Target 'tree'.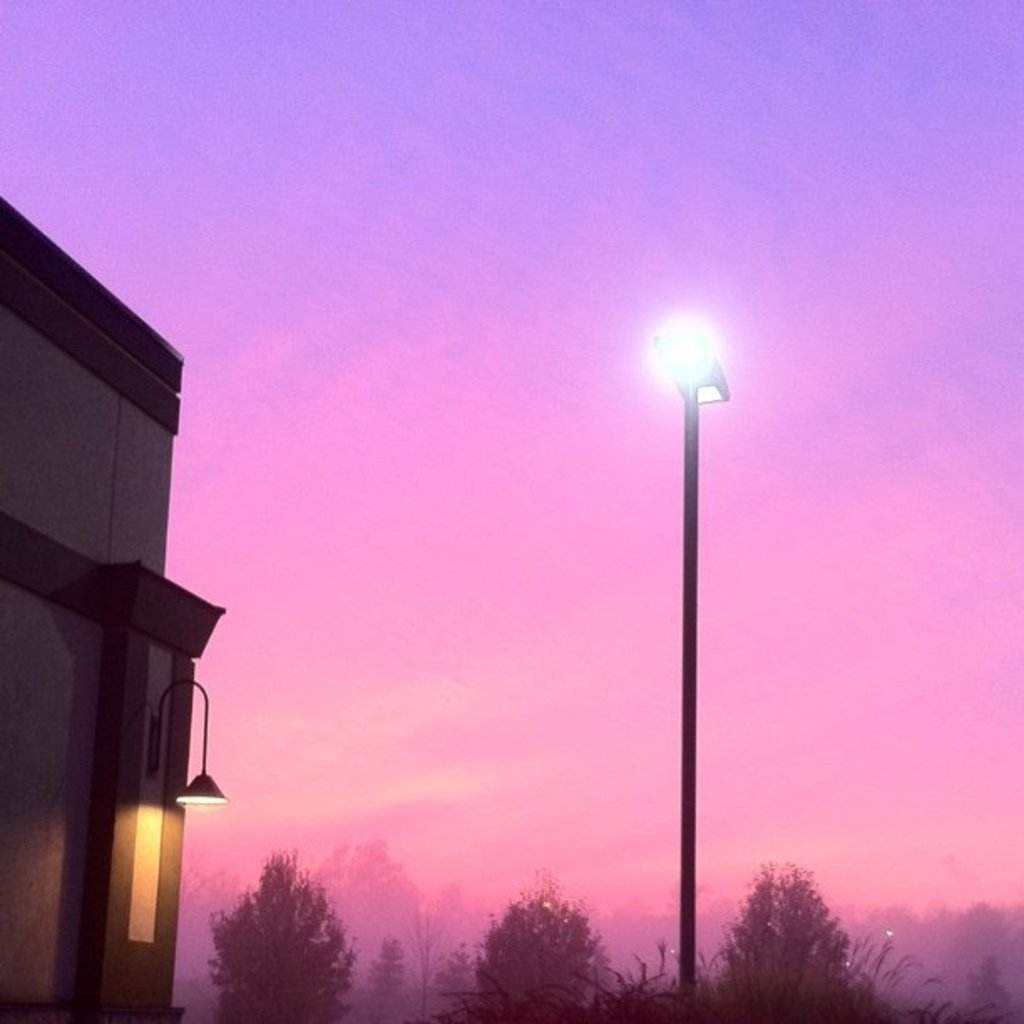
Target region: <bbox>960, 952, 1021, 1022</bbox>.
